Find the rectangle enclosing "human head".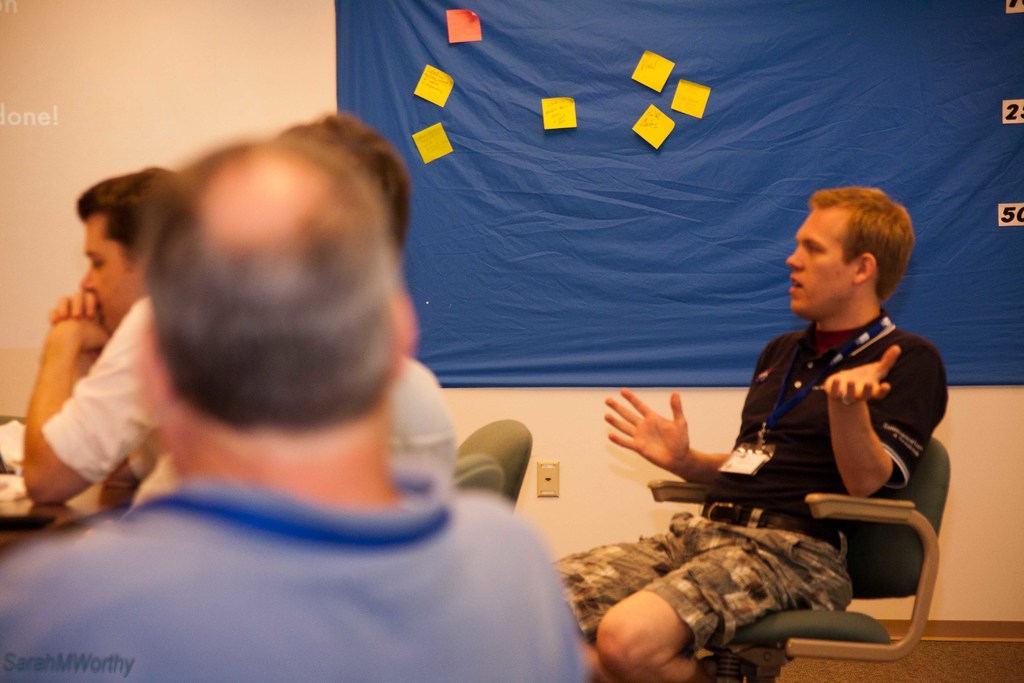
box(92, 116, 435, 507).
